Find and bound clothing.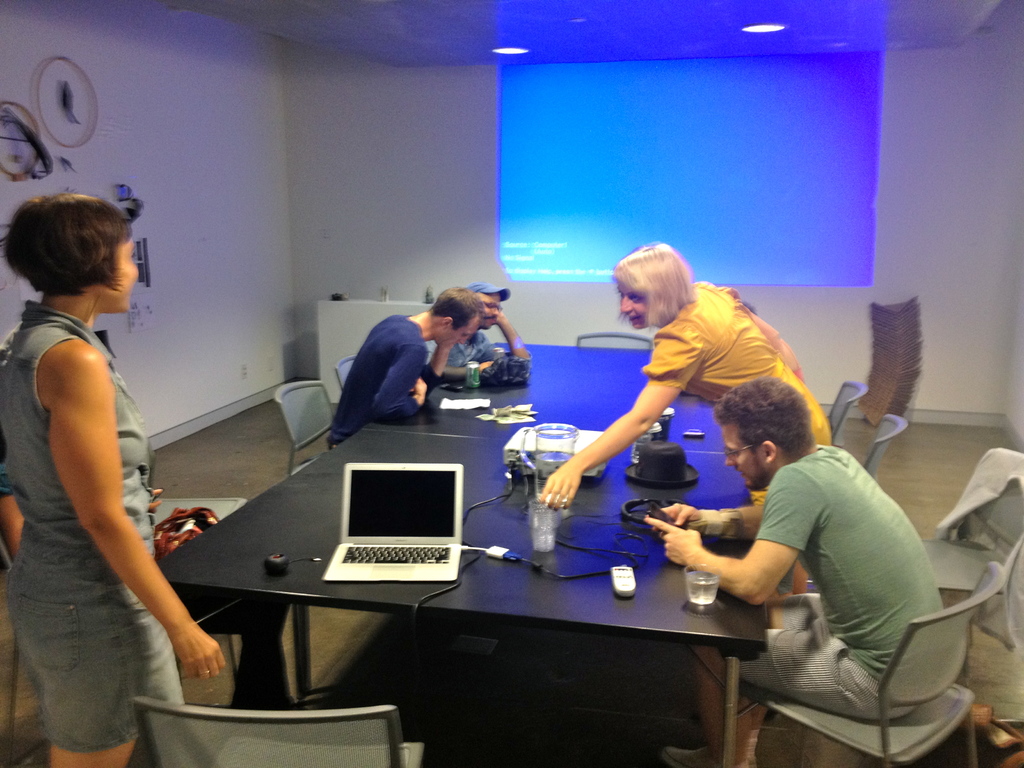
Bound: select_region(0, 297, 194, 741).
